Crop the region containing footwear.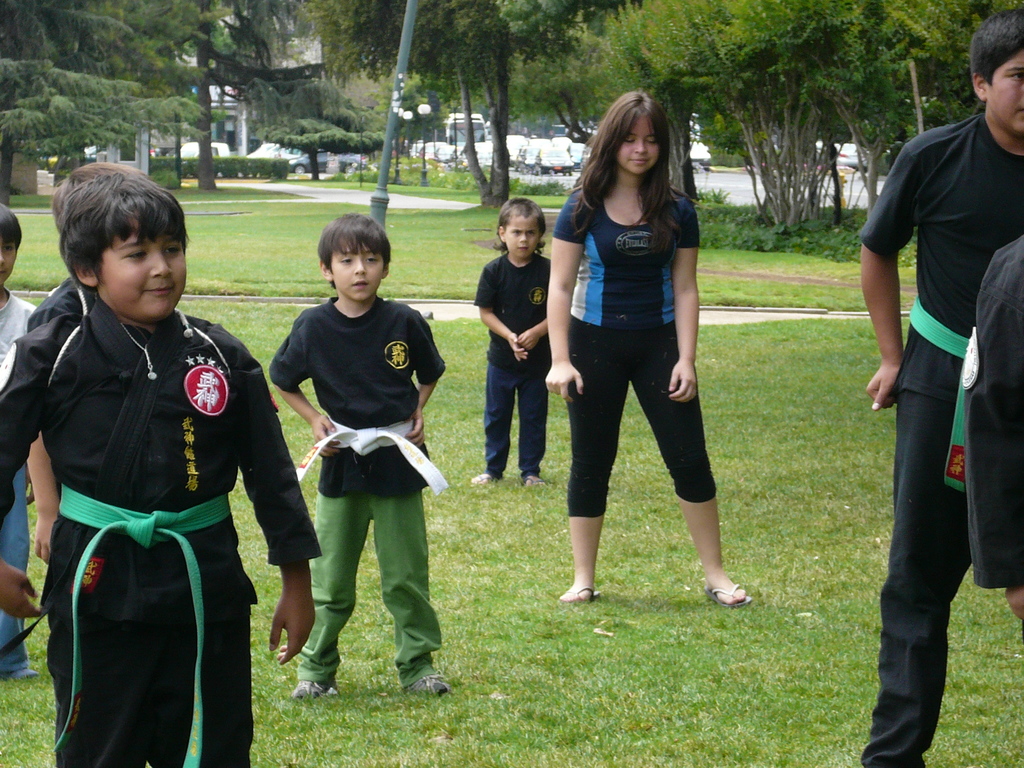
Crop region: box=[557, 588, 599, 600].
